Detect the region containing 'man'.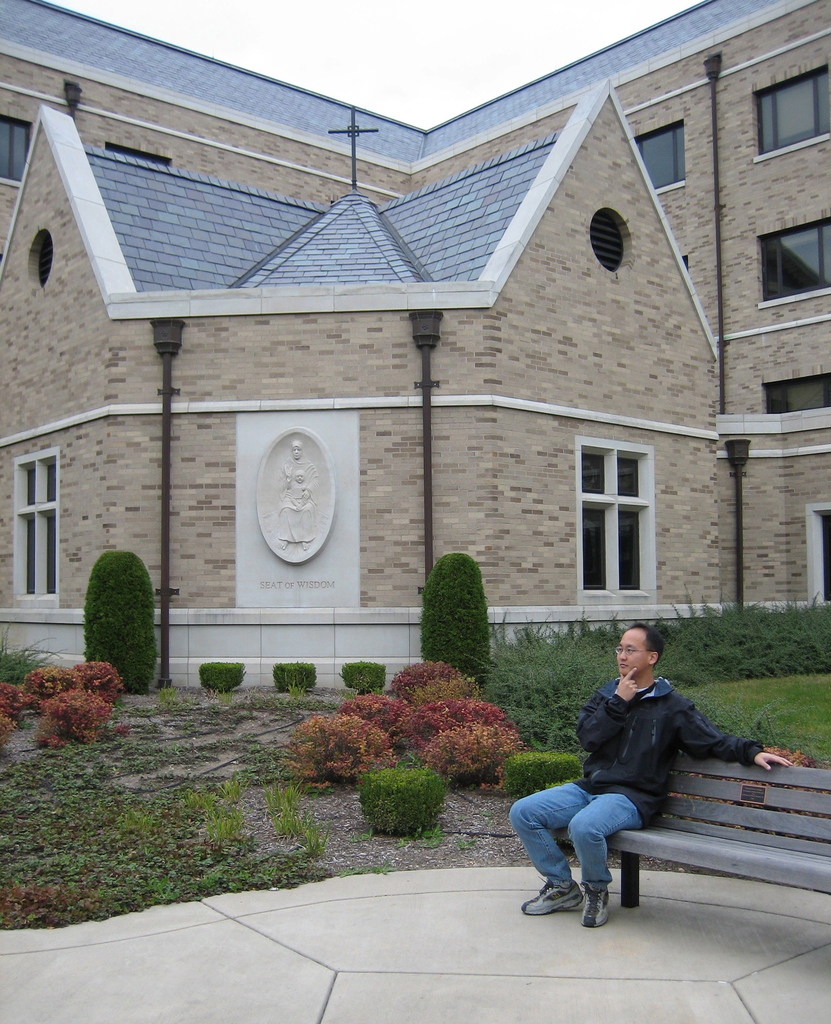
BBox(499, 623, 787, 933).
